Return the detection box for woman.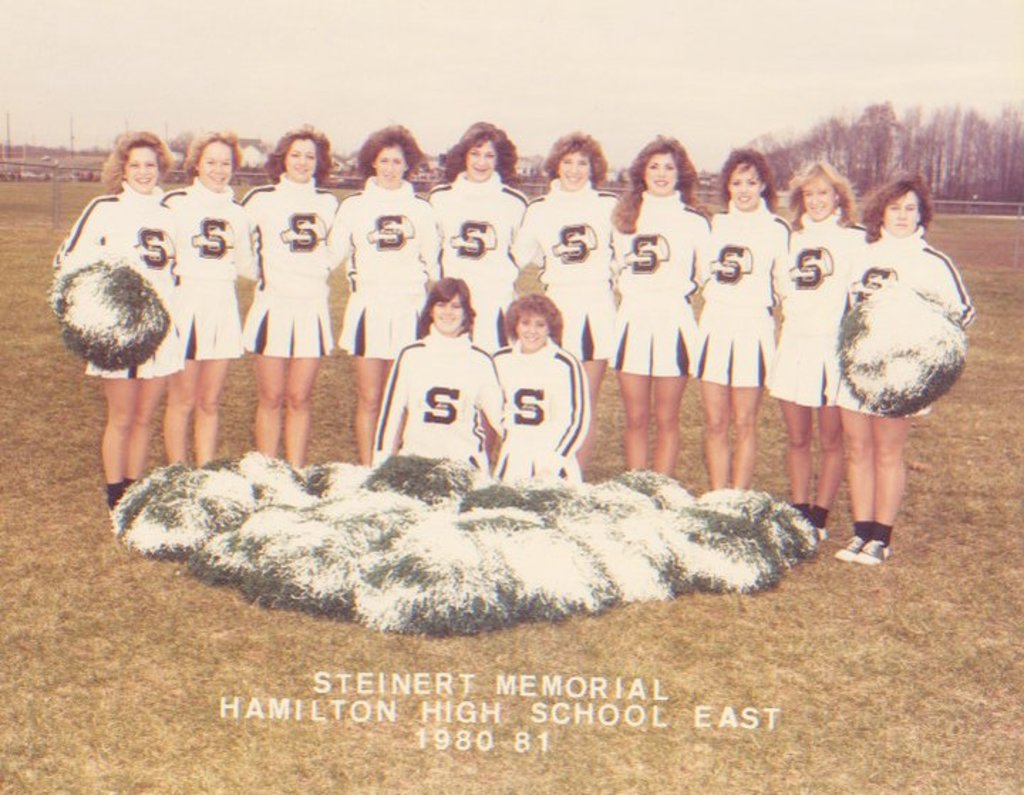
box(491, 292, 594, 481).
